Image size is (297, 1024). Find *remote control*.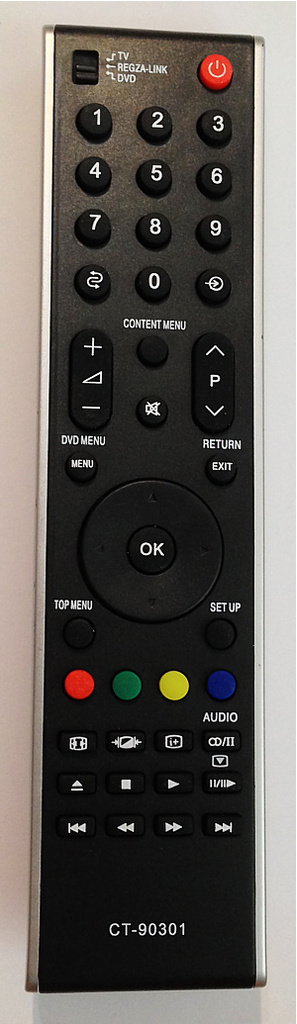
x1=24 y1=20 x2=266 y2=997.
